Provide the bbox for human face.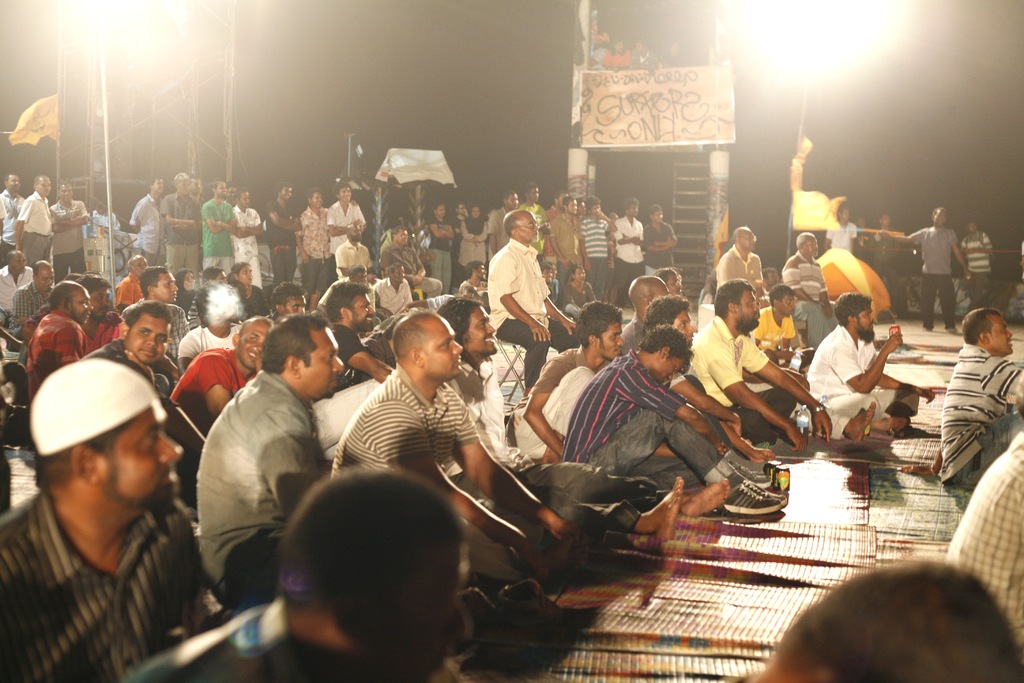
425 315 463 379.
